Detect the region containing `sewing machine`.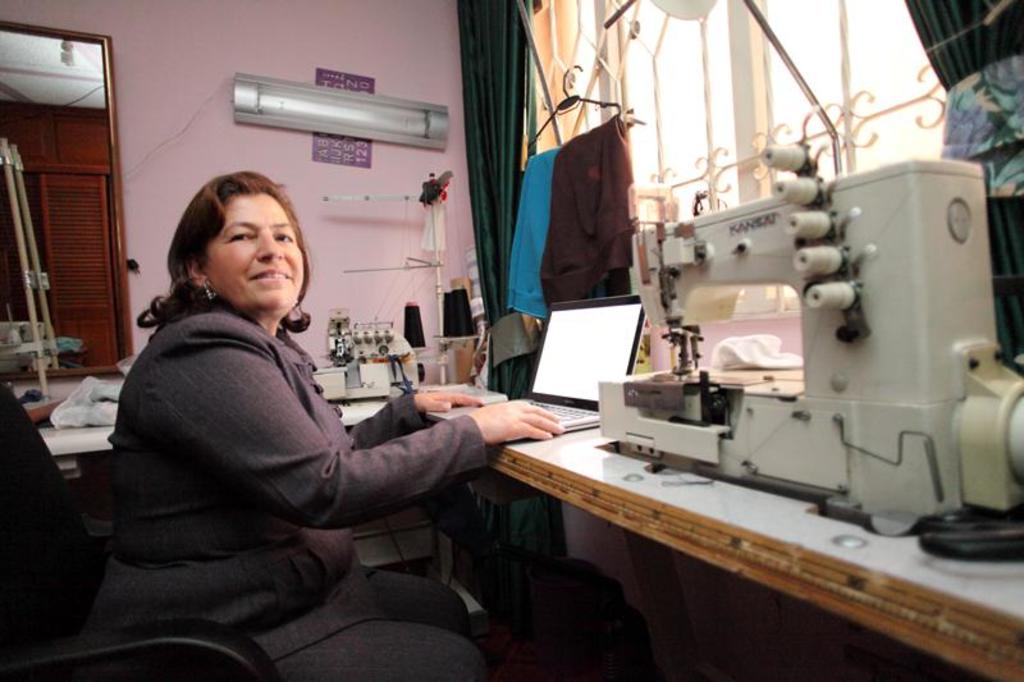
region(595, 136, 1023, 537).
